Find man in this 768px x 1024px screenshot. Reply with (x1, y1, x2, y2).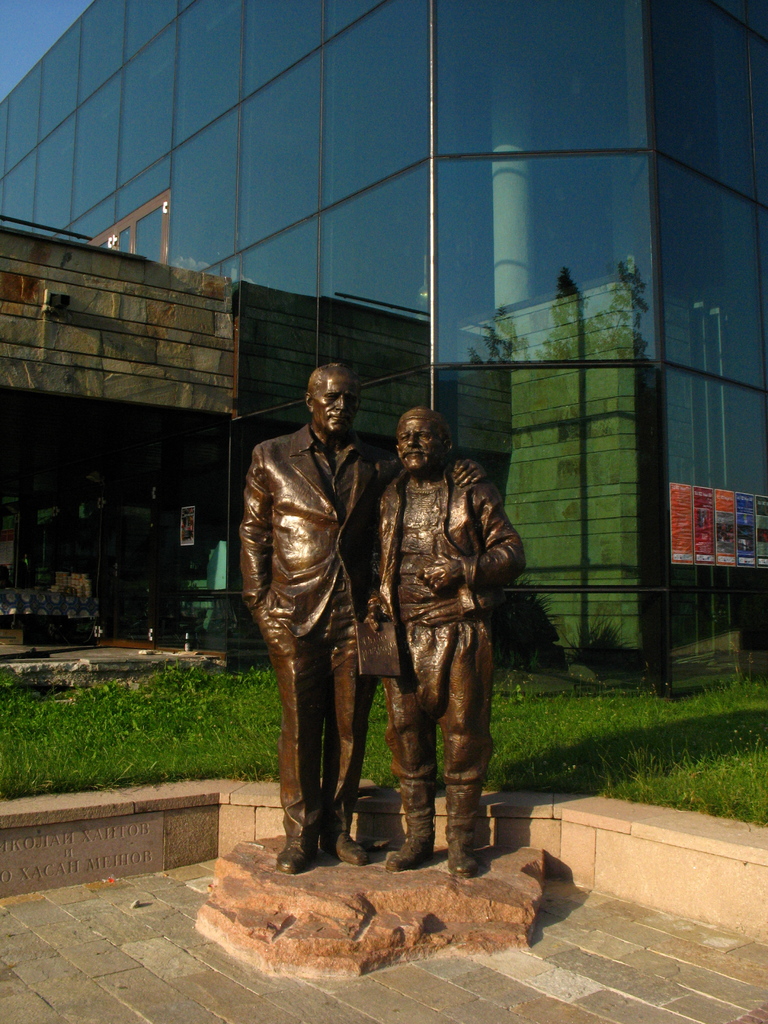
(239, 356, 399, 875).
